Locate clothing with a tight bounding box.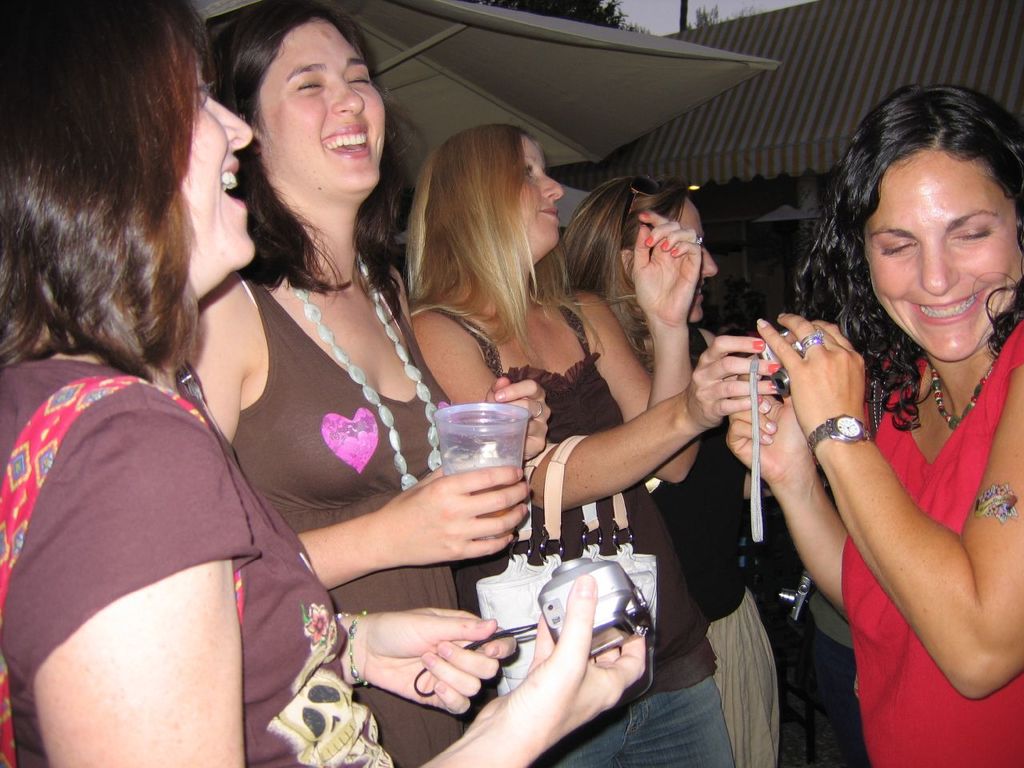
668:326:798:762.
